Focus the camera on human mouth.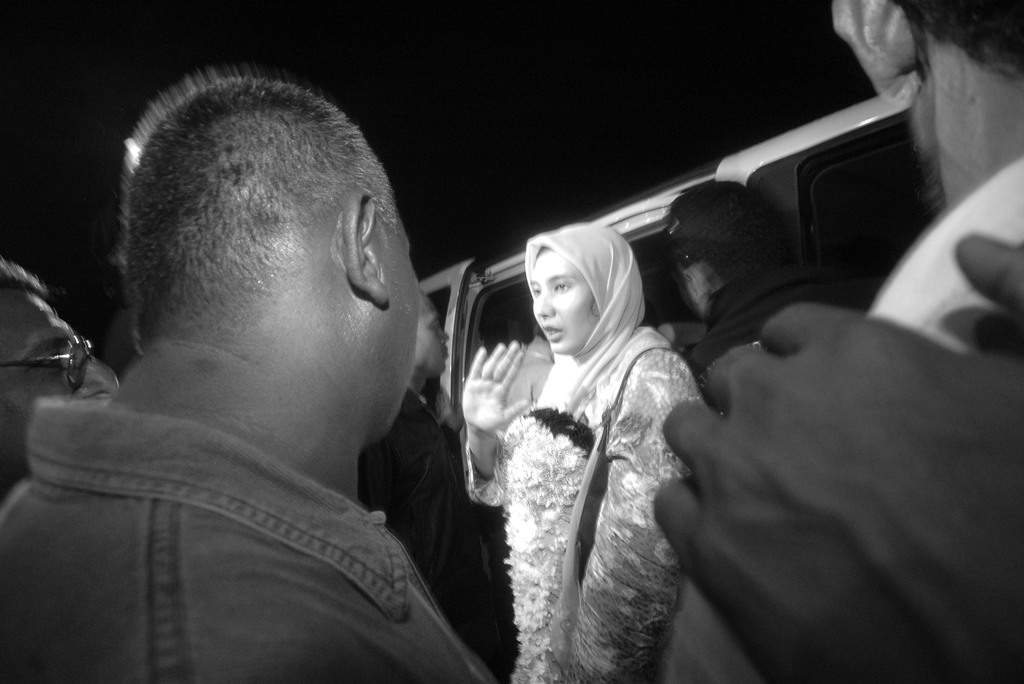
Focus region: <region>445, 346, 451, 357</region>.
